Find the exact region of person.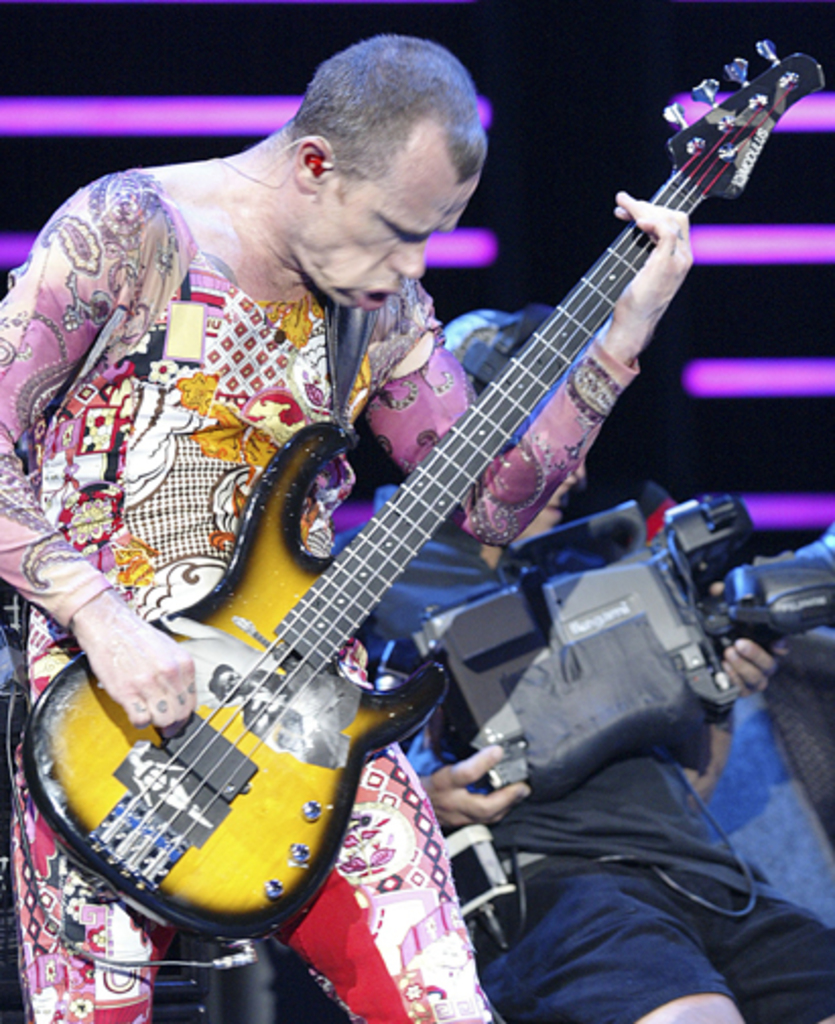
Exact region: (x1=75, y1=0, x2=731, y2=979).
